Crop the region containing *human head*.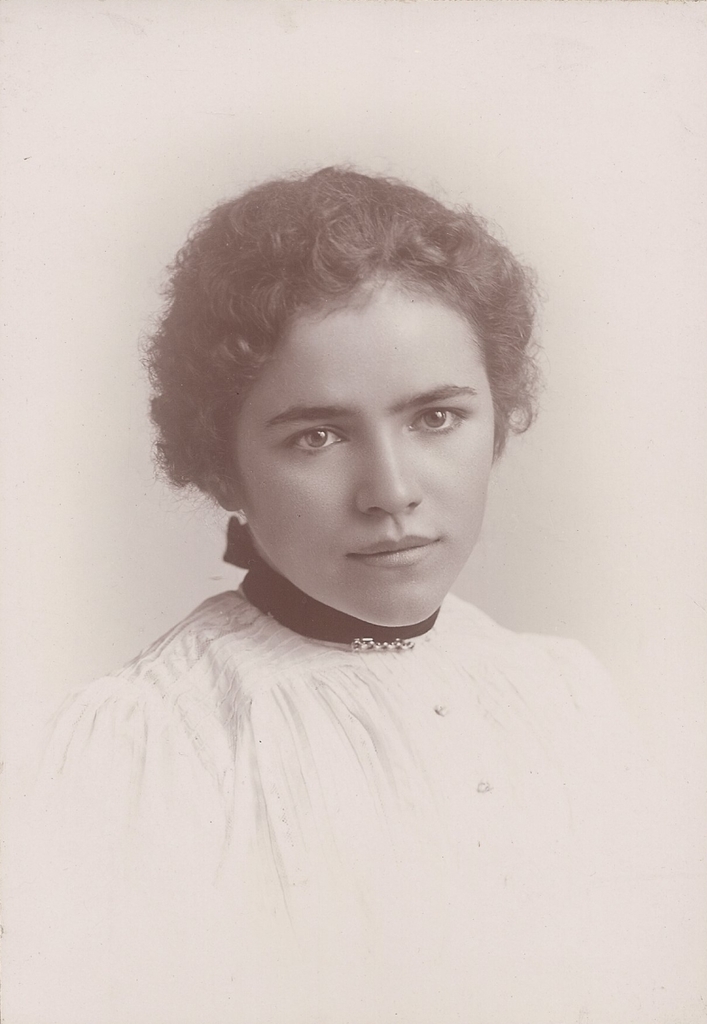
Crop region: {"x1": 167, "y1": 137, "x2": 527, "y2": 591}.
